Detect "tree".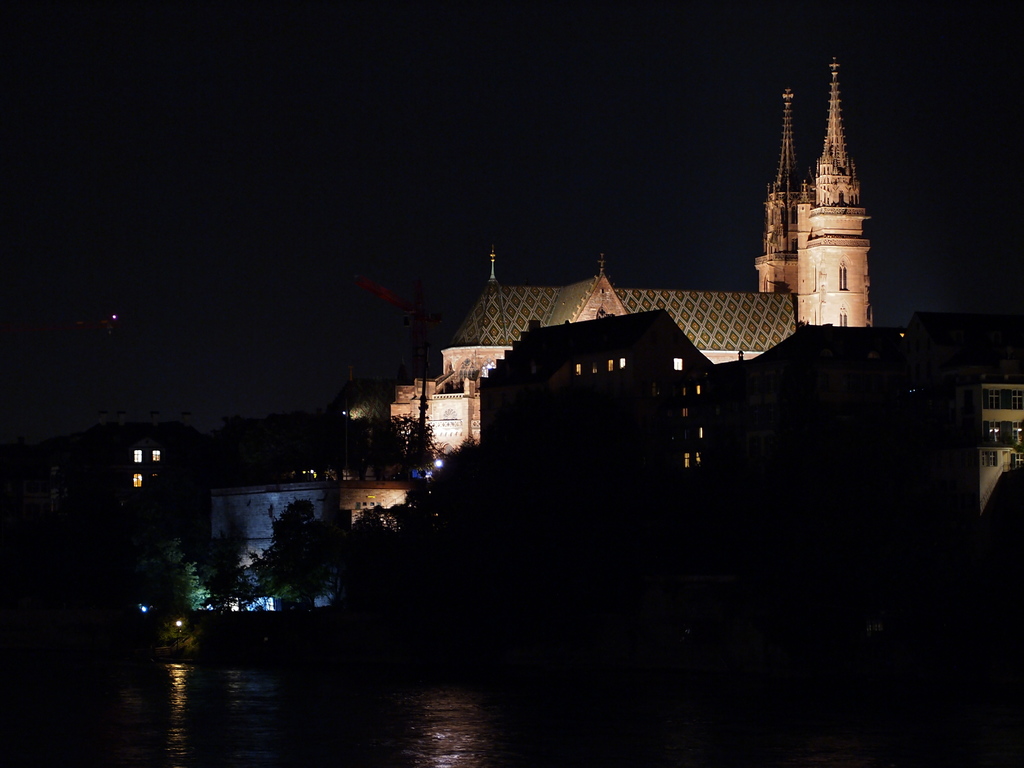
Detected at rect(253, 502, 336, 614).
